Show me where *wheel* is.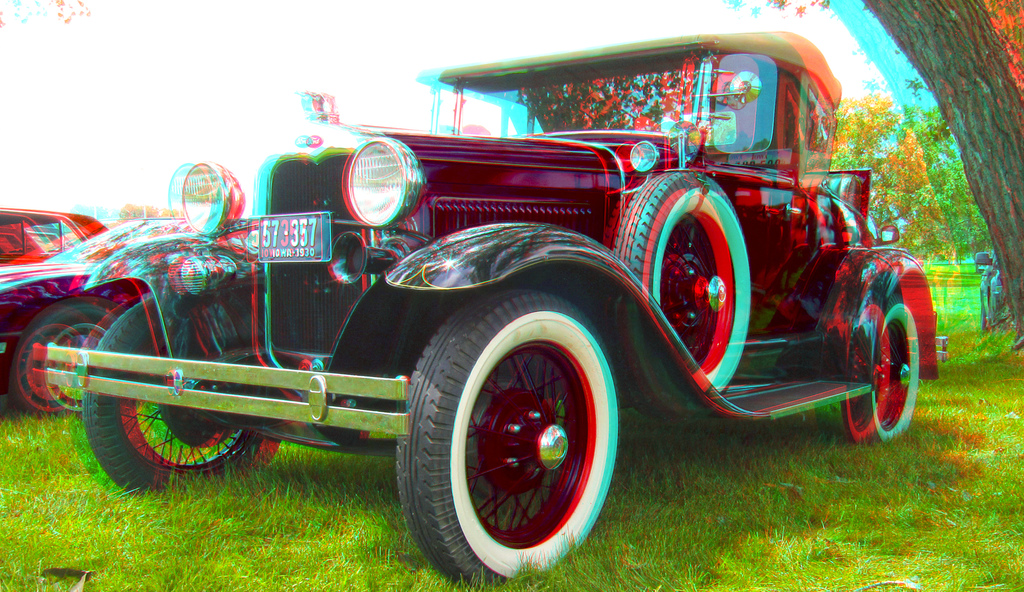
*wheel* is at x1=822 y1=287 x2=924 y2=447.
